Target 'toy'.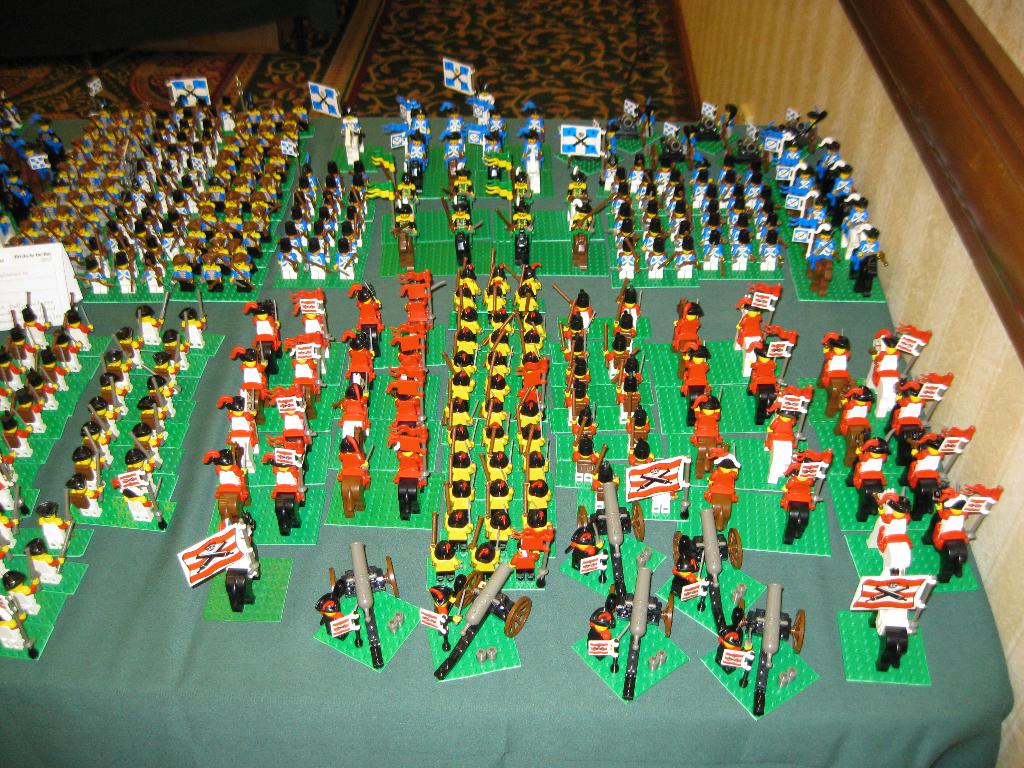
Target region: region(107, 338, 137, 395).
